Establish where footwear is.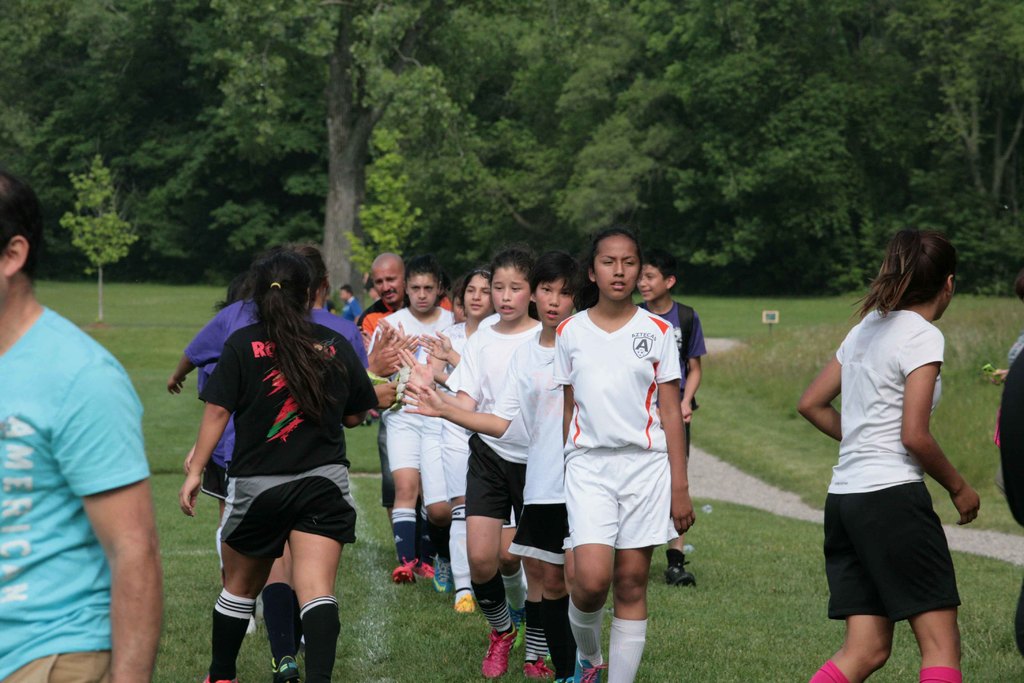
Established at [393,555,415,582].
